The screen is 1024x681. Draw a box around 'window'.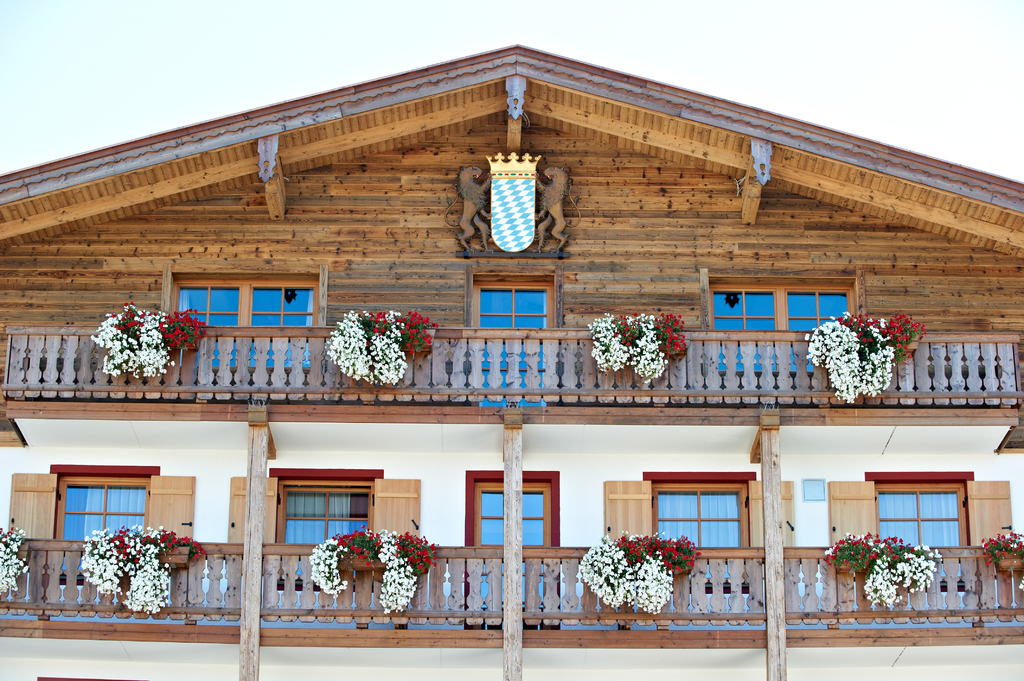
464,467,560,631.
